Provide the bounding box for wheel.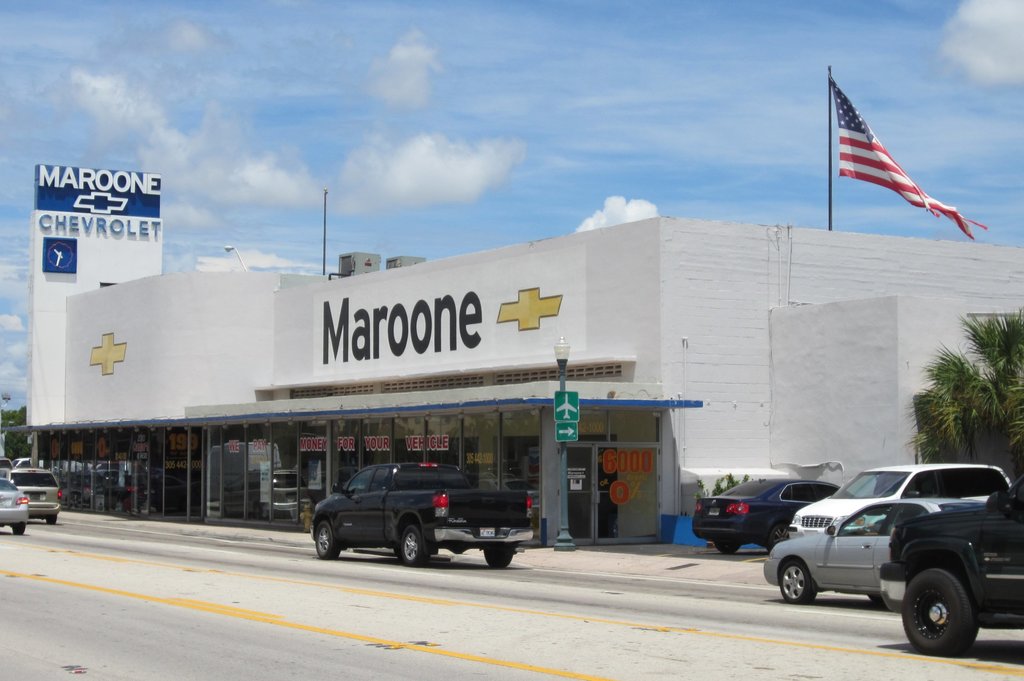
x1=767, y1=527, x2=791, y2=555.
